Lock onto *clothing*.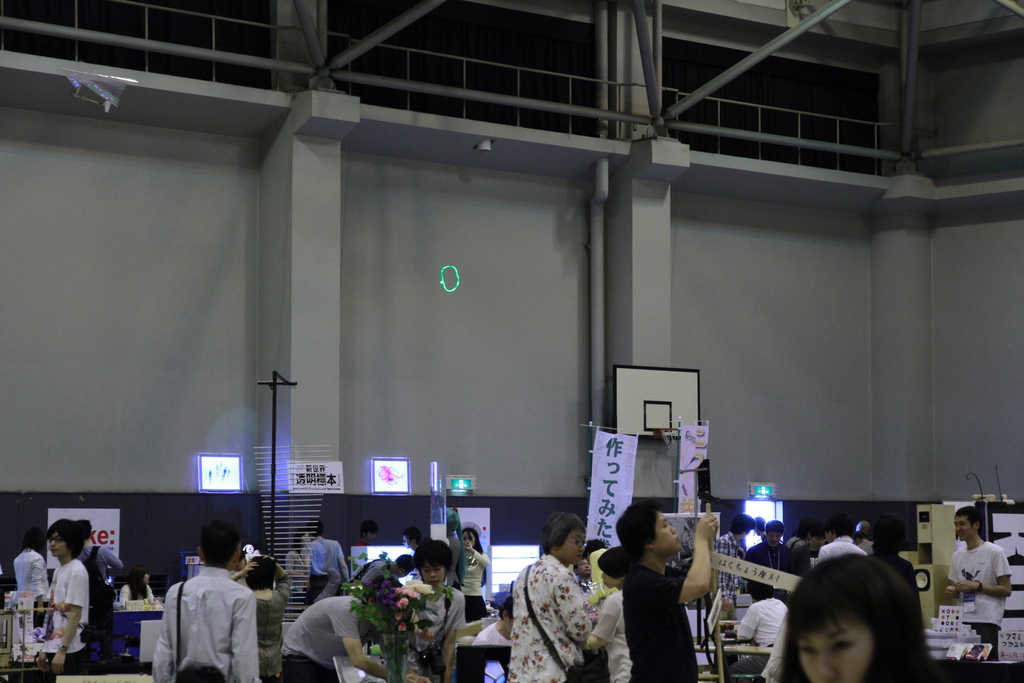
Locked: (left=117, top=581, right=155, bottom=612).
